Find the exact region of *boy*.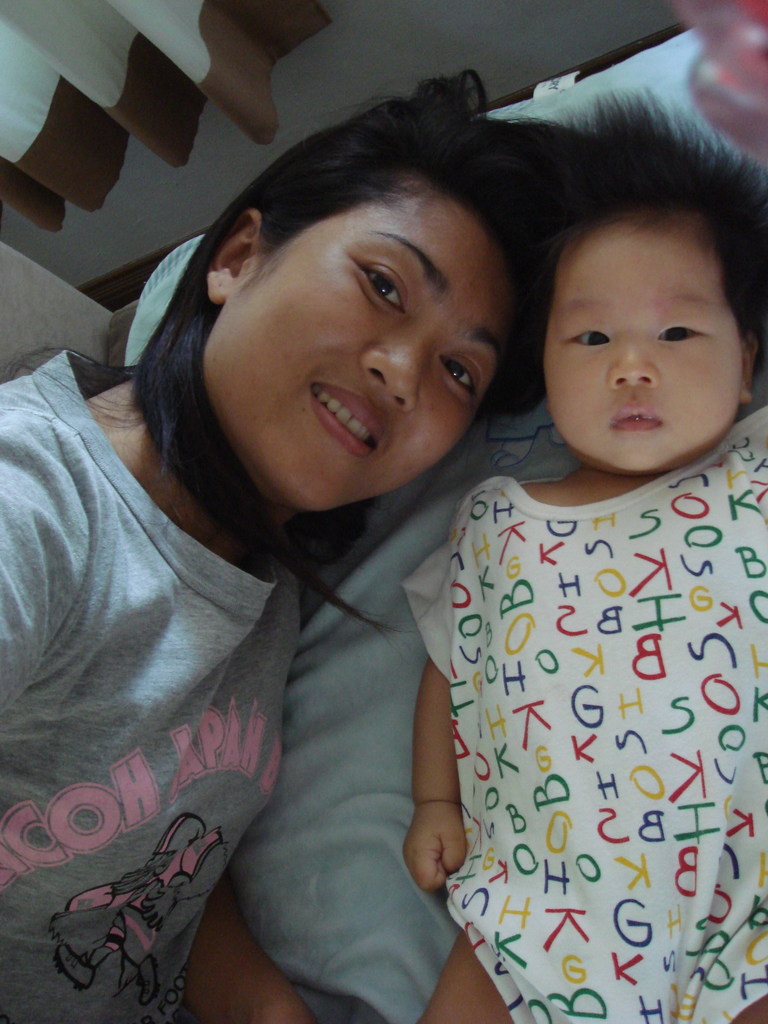
Exact region: crop(424, 134, 767, 1023).
